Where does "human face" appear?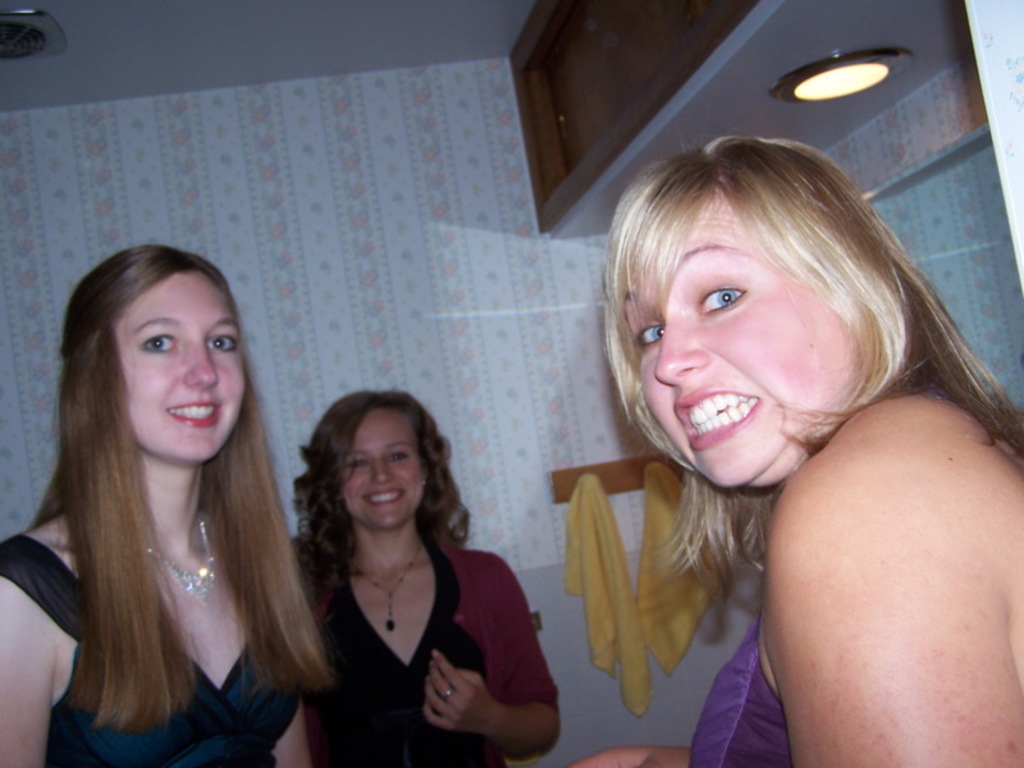
Appears at x1=621 y1=186 x2=854 y2=485.
